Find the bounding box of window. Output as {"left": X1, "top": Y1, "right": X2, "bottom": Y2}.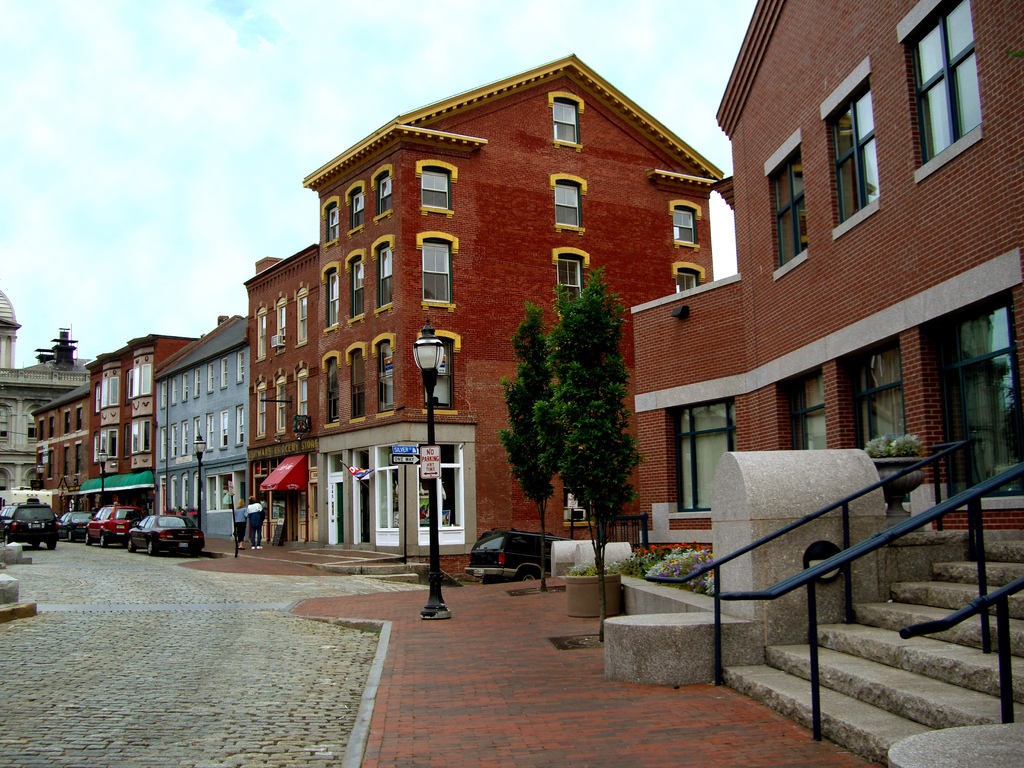
{"left": 351, "top": 350, "right": 364, "bottom": 416}.
